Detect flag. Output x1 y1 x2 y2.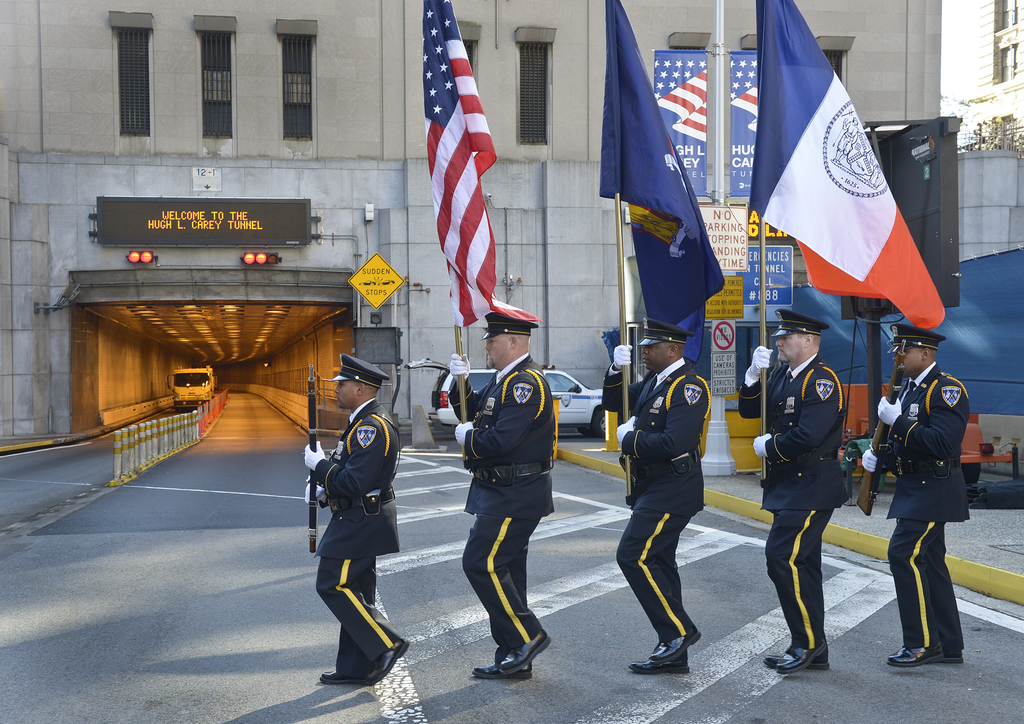
406 33 502 361.
